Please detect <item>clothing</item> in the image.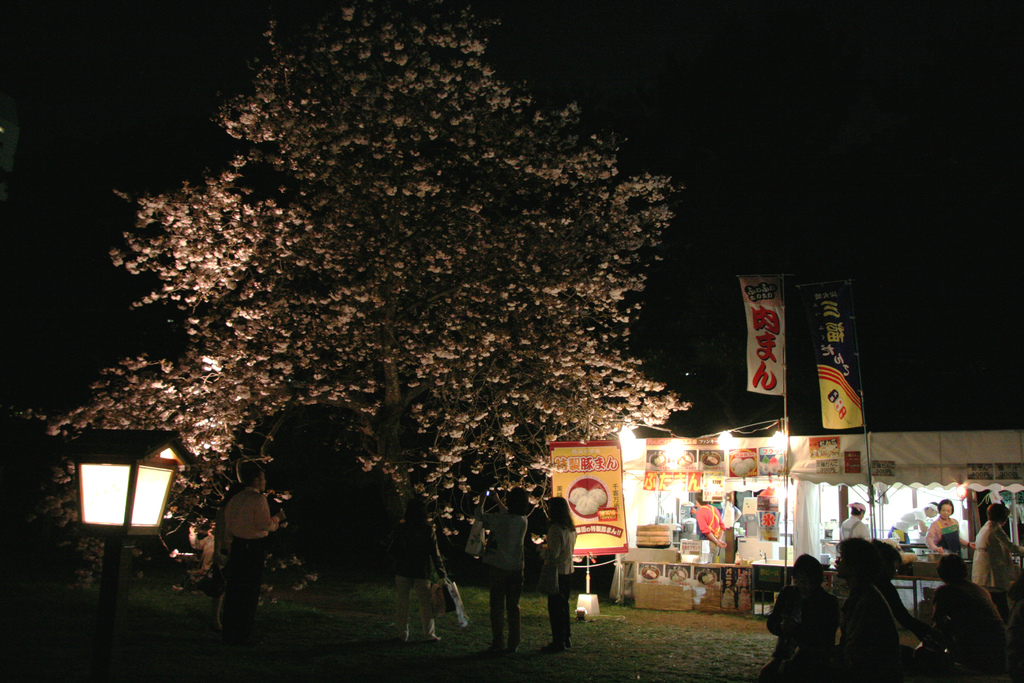
391:516:446:636.
